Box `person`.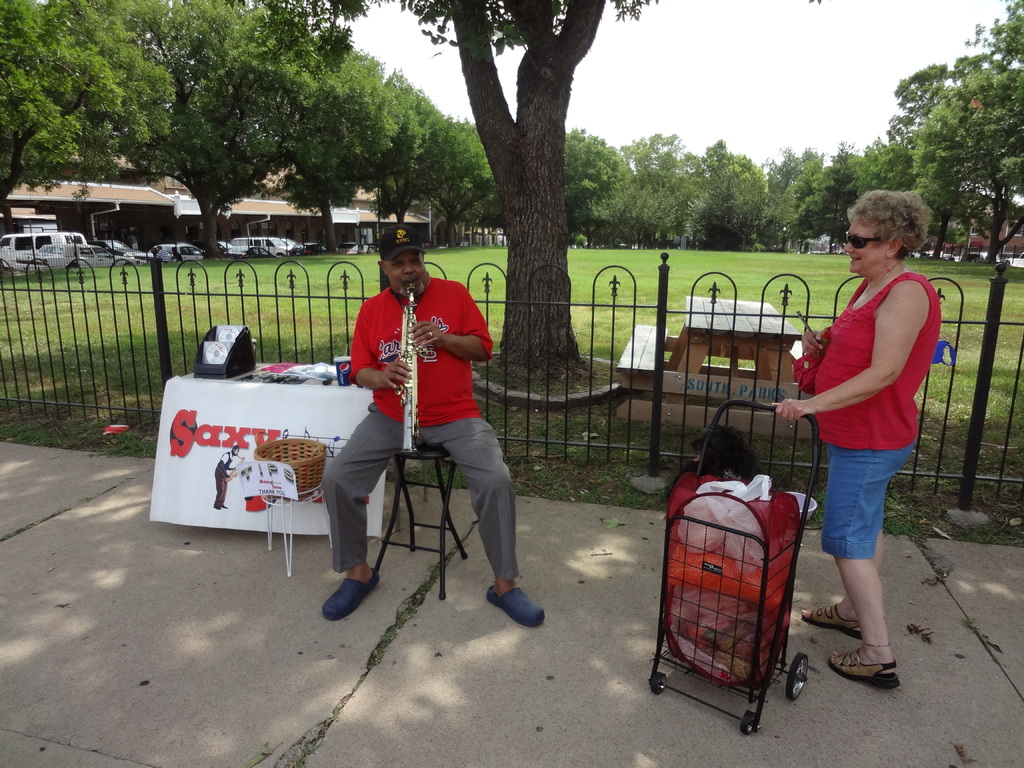
left=317, top=225, right=548, bottom=628.
